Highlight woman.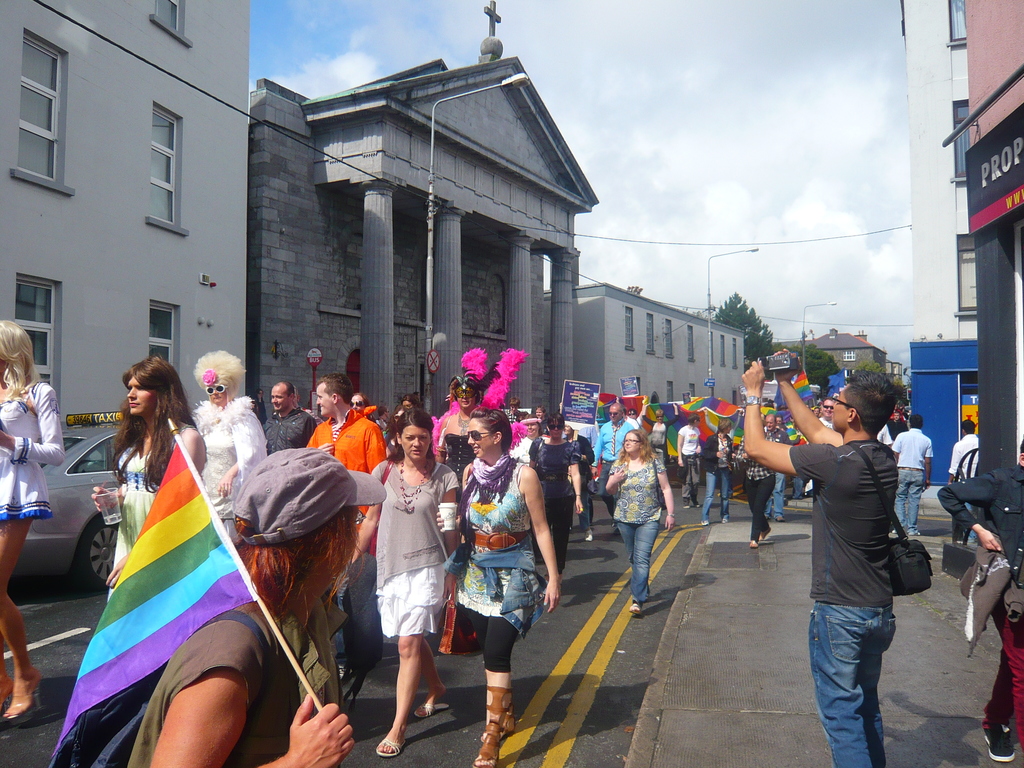
Highlighted region: [707, 420, 738, 529].
